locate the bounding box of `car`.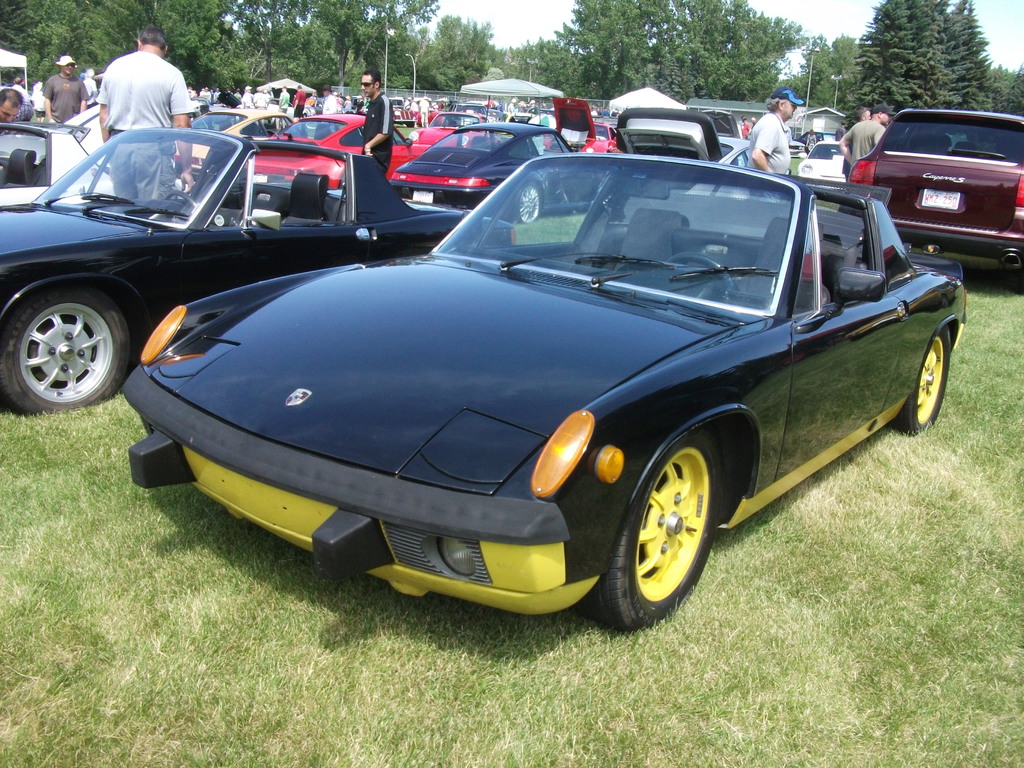
Bounding box: x1=393 y1=121 x2=609 y2=224.
